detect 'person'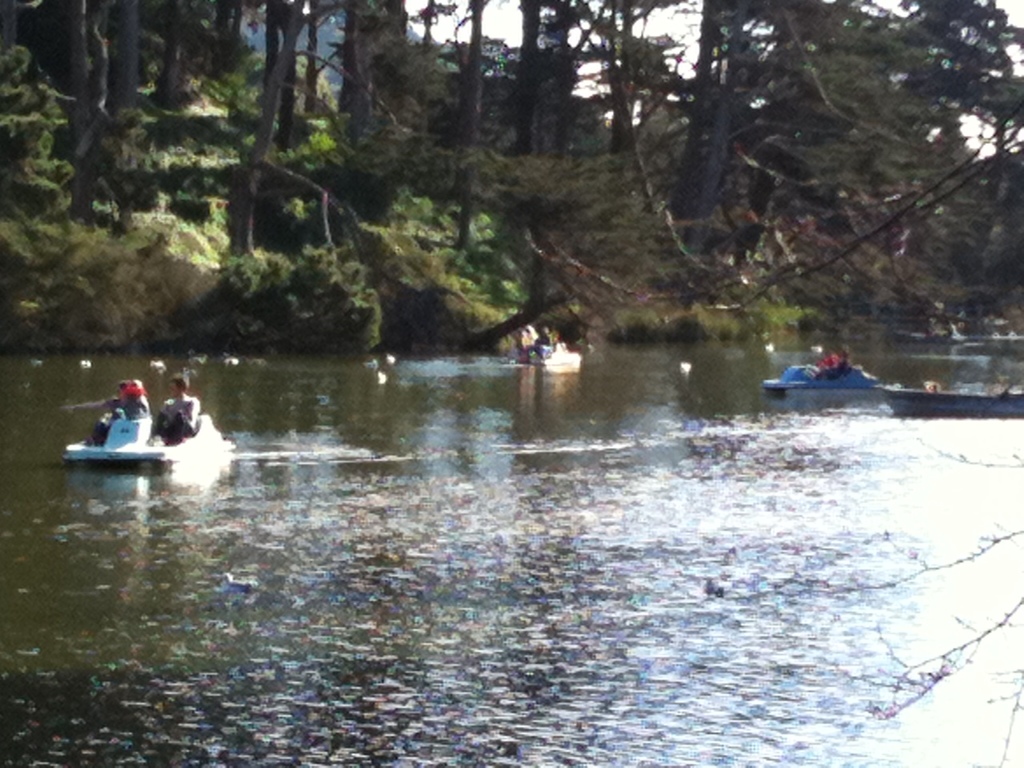
154/374/198/440
